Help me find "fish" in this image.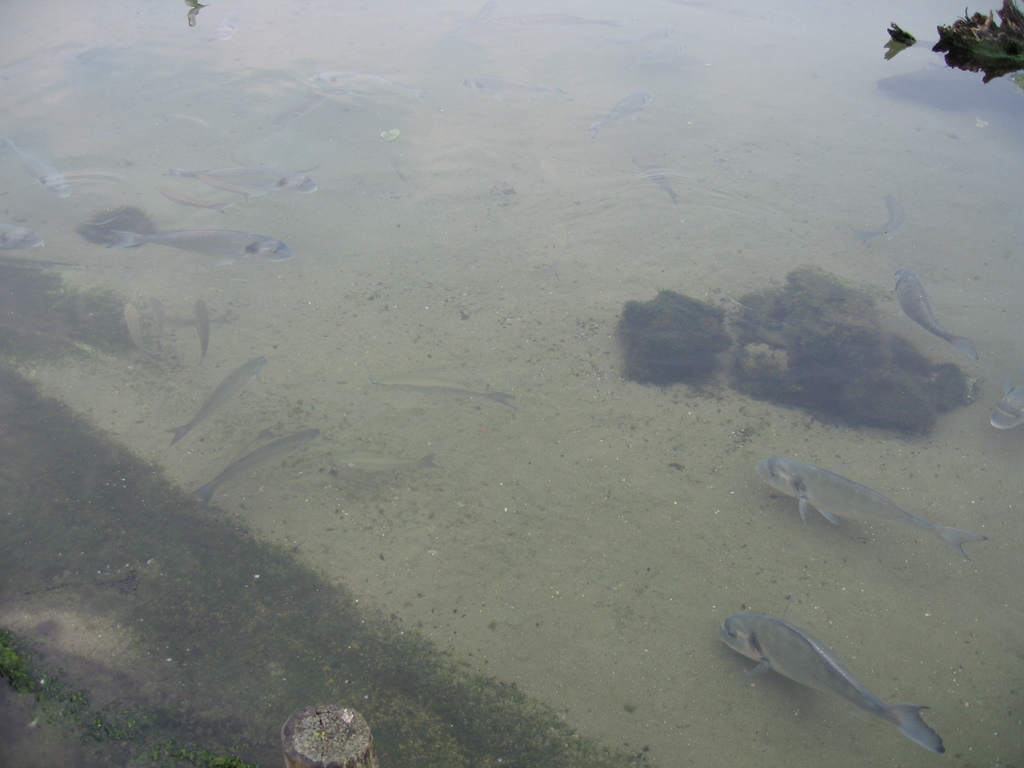
Found it: region(156, 182, 239, 217).
